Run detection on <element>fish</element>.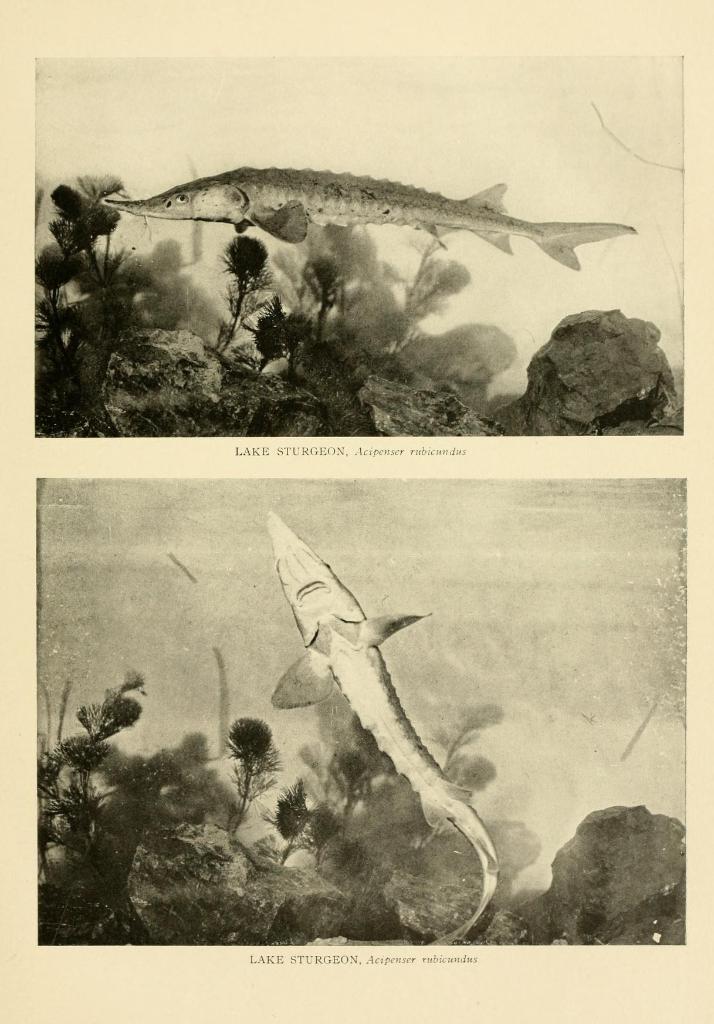
Result: region(106, 161, 634, 275).
